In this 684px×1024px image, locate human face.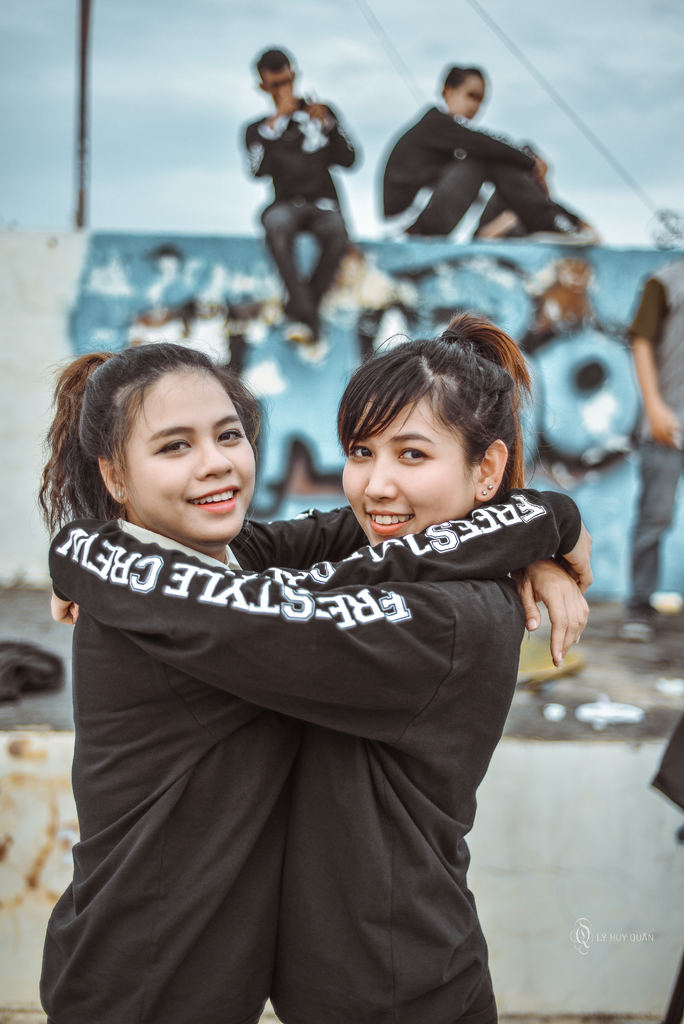
Bounding box: [254, 67, 298, 100].
